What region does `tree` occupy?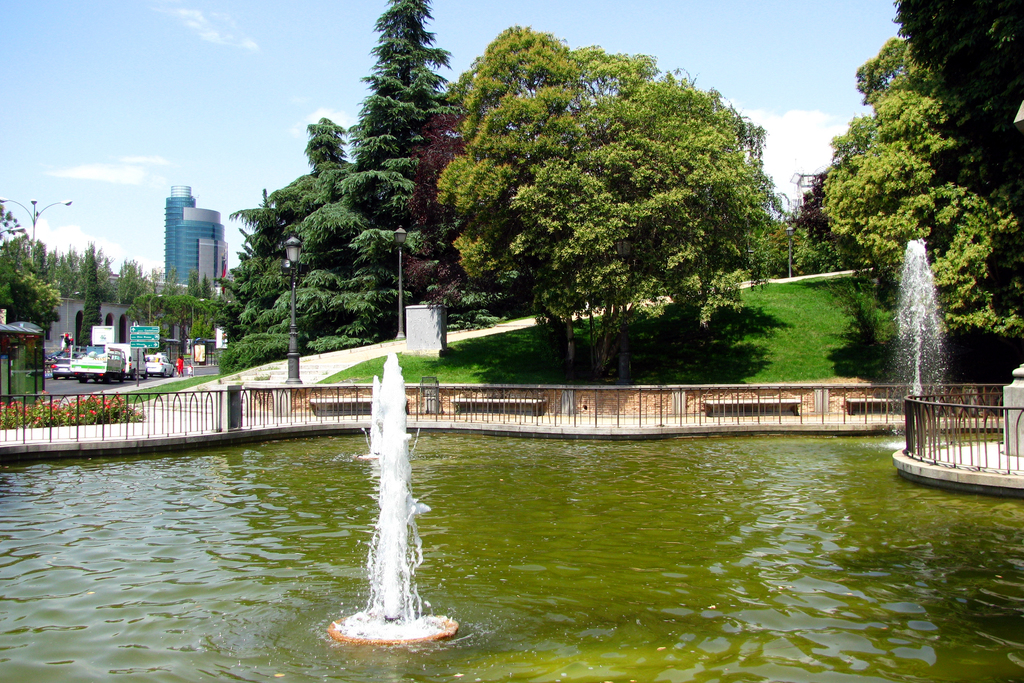
422:35:792:377.
